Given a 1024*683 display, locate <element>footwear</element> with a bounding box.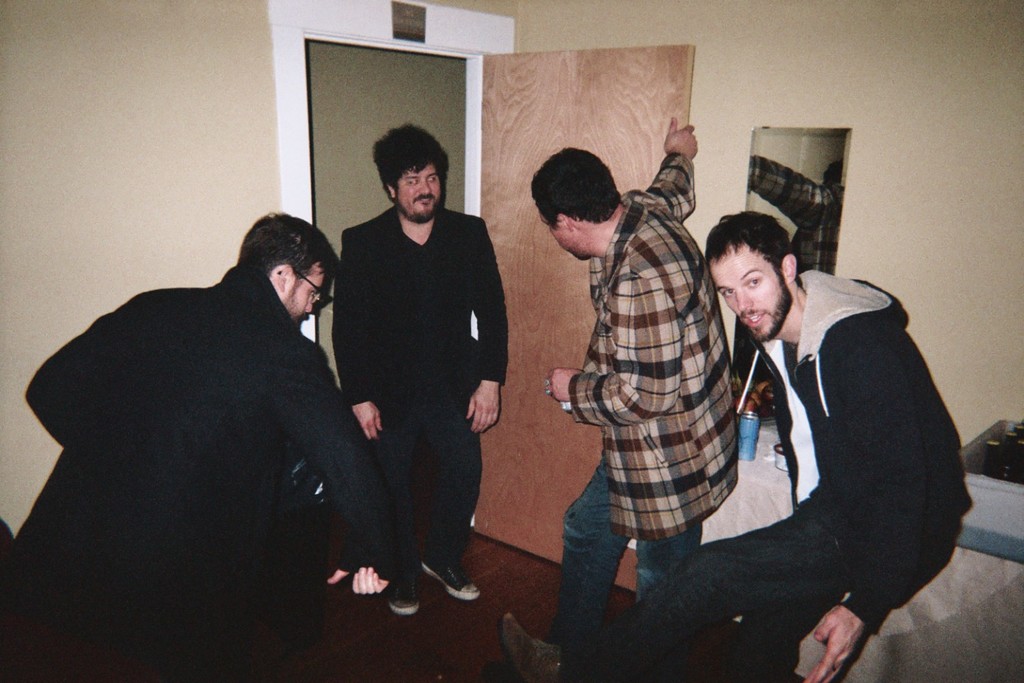
Located: 501:609:579:680.
